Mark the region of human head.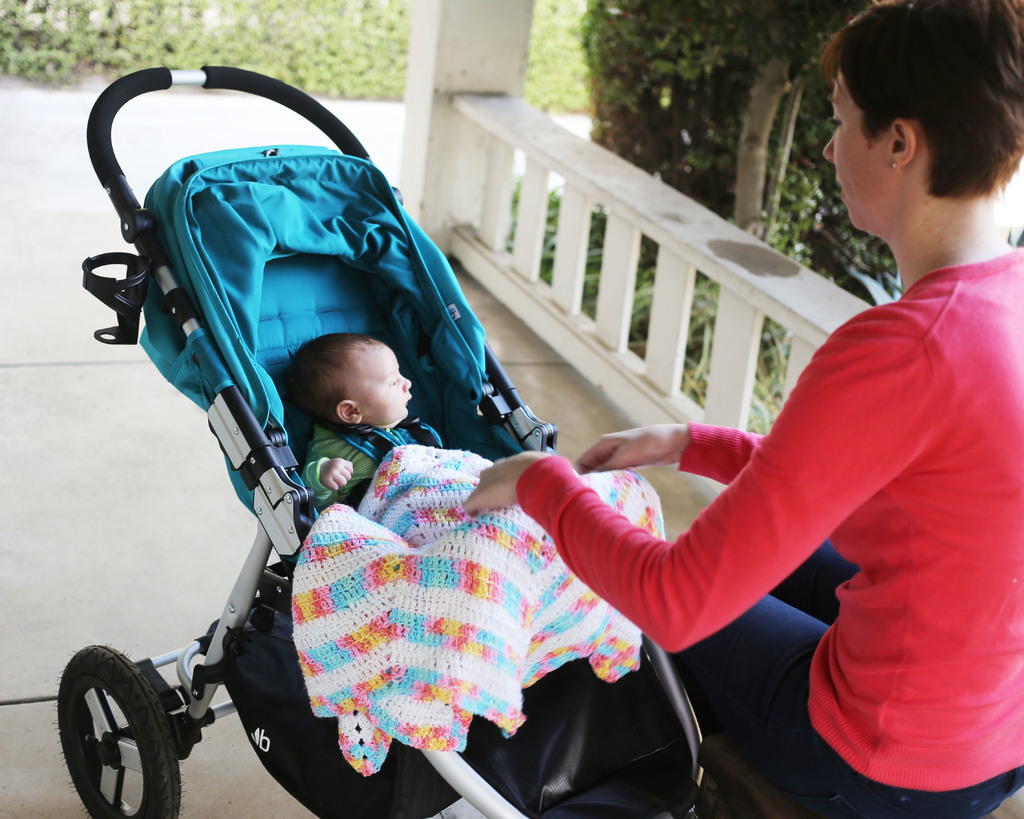
Region: <box>820,0,1023,242</box>.
